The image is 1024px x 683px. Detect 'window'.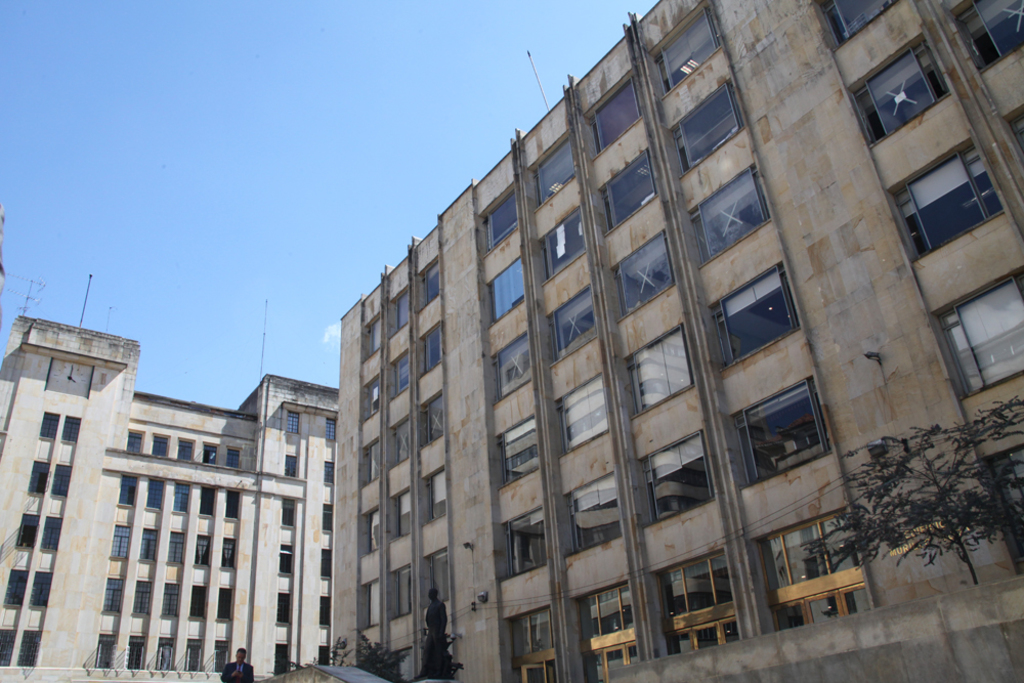
Detection: Rect(45, 464, 75, 496).
